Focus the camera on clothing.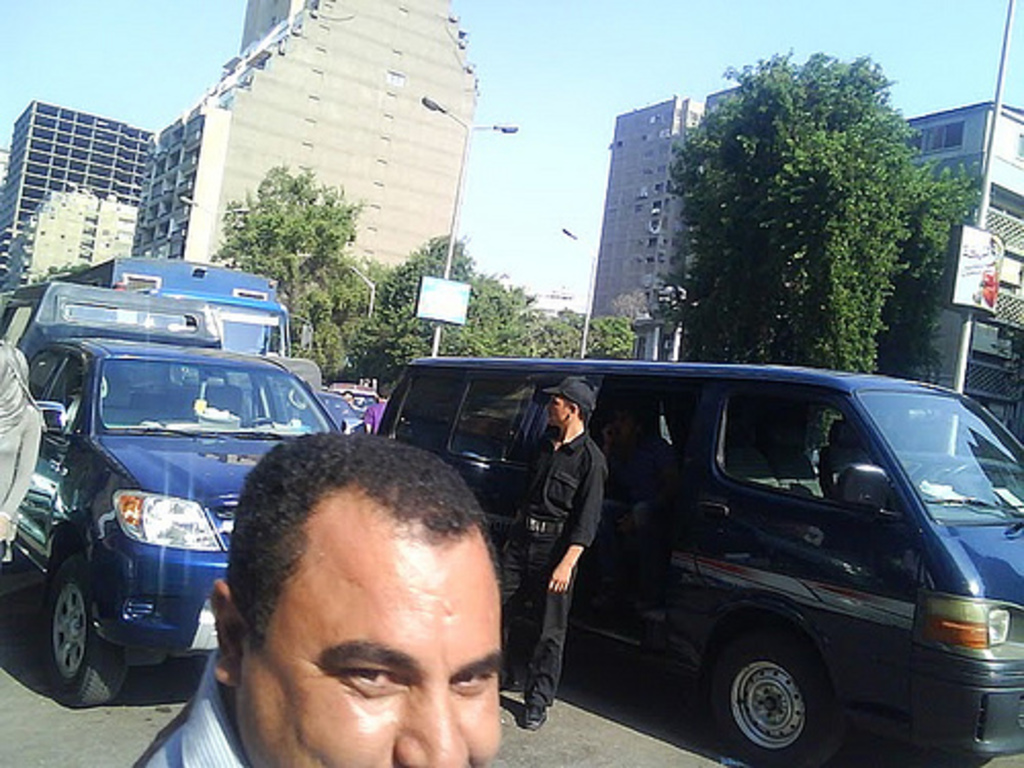
Focus region: BBox(147, 647, 242, 766).
